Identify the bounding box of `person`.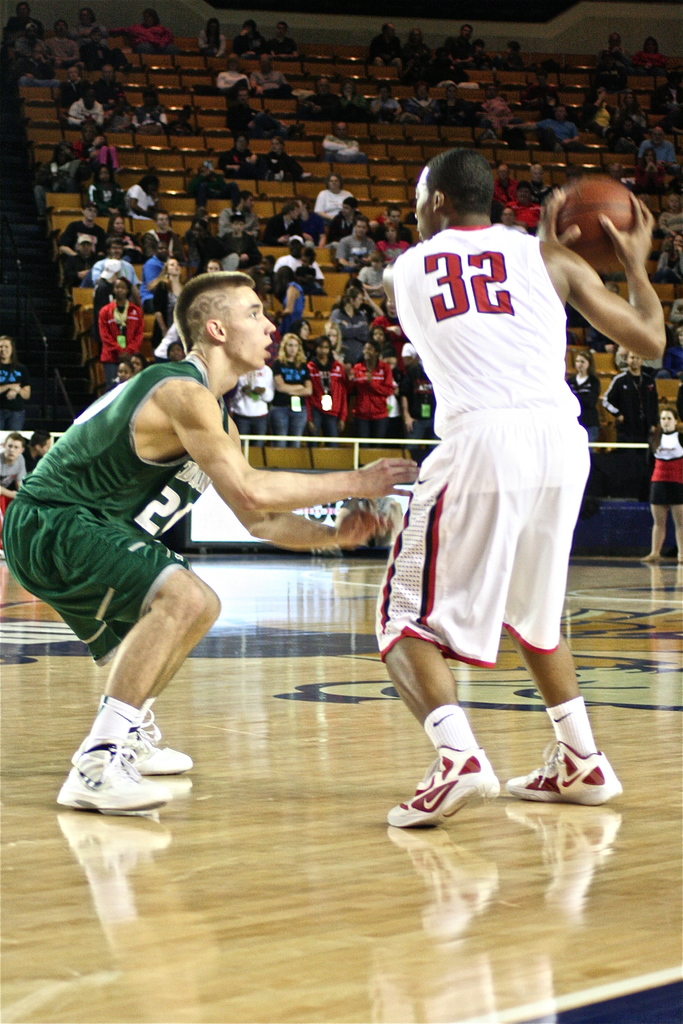
[x1=127, y1=349, x2=143, y2=372].
